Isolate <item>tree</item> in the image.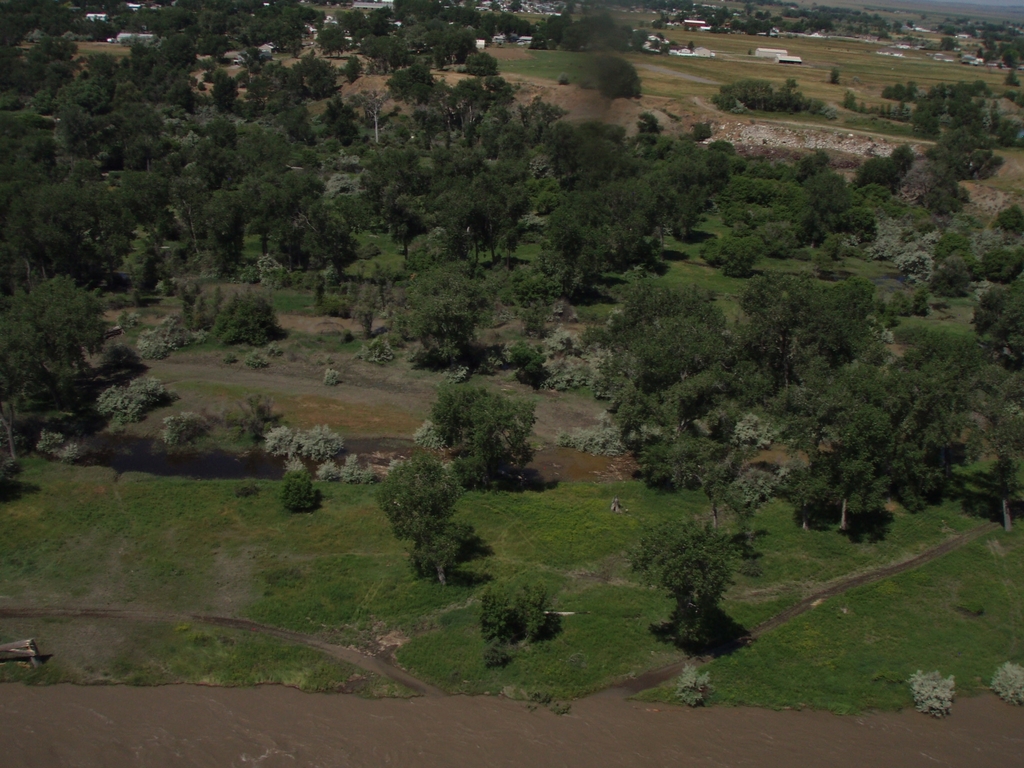
Isolated region: 768/353/858/474.
